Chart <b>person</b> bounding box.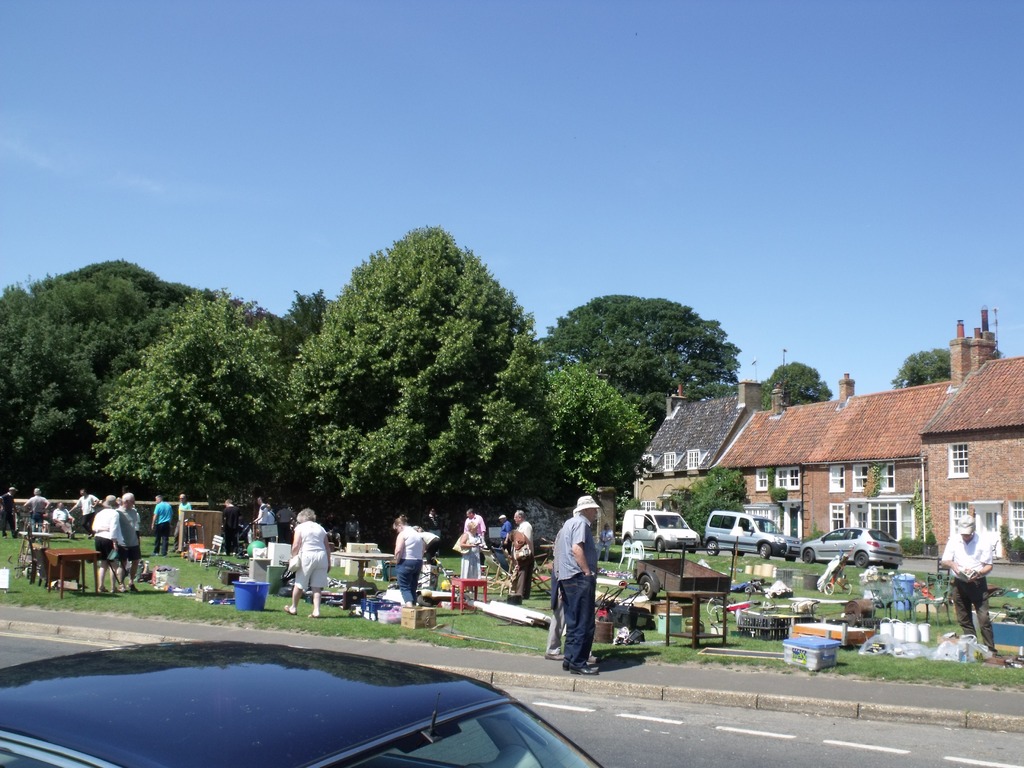
Charted: 283,507,332,621.
